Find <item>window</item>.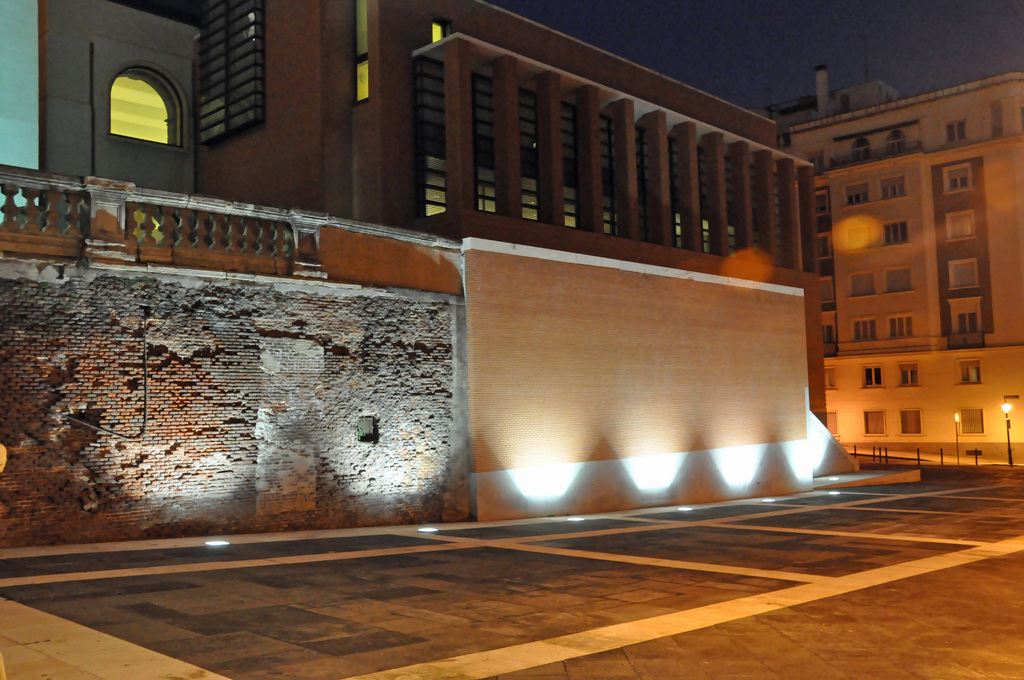
(left=961, top=407, right=981, bottom=434).
